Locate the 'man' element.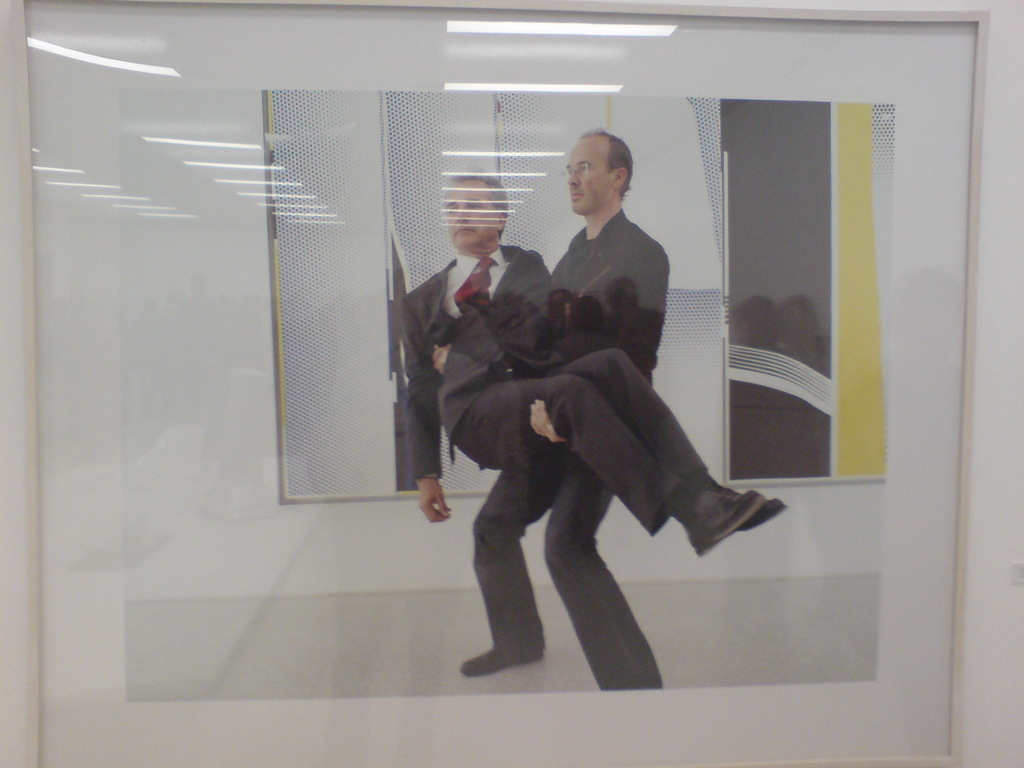
Element bbox: bbox(409, 167, 786, 553).
